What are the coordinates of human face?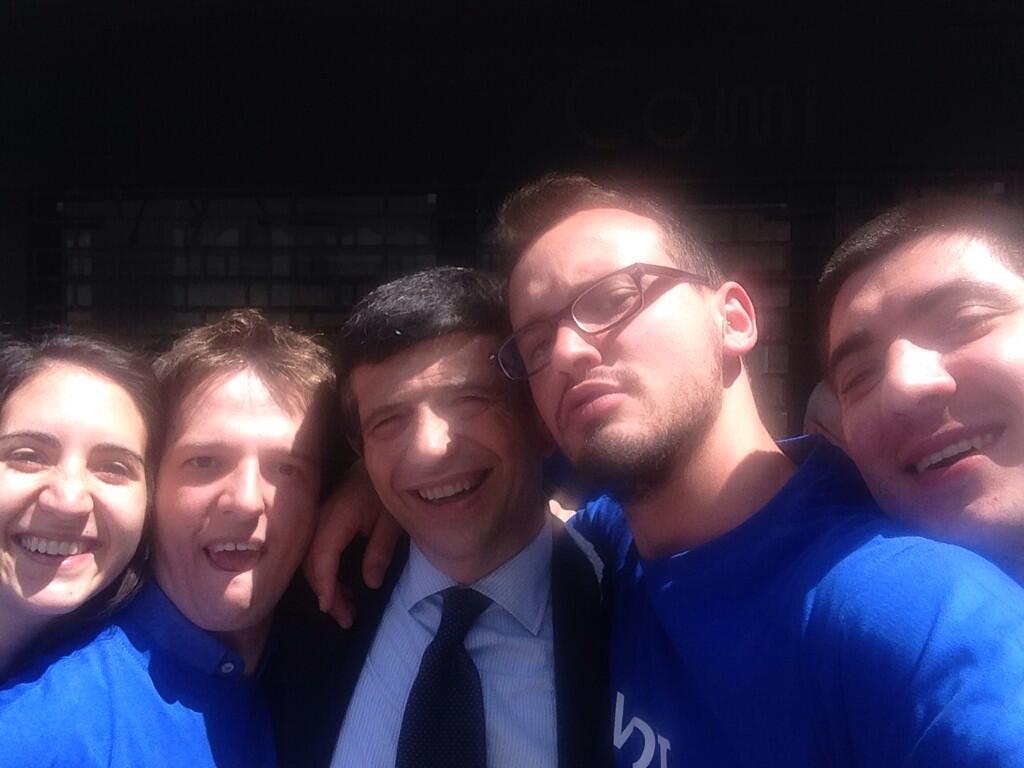
x1=0 y1=362 x2=149 y2=604.
